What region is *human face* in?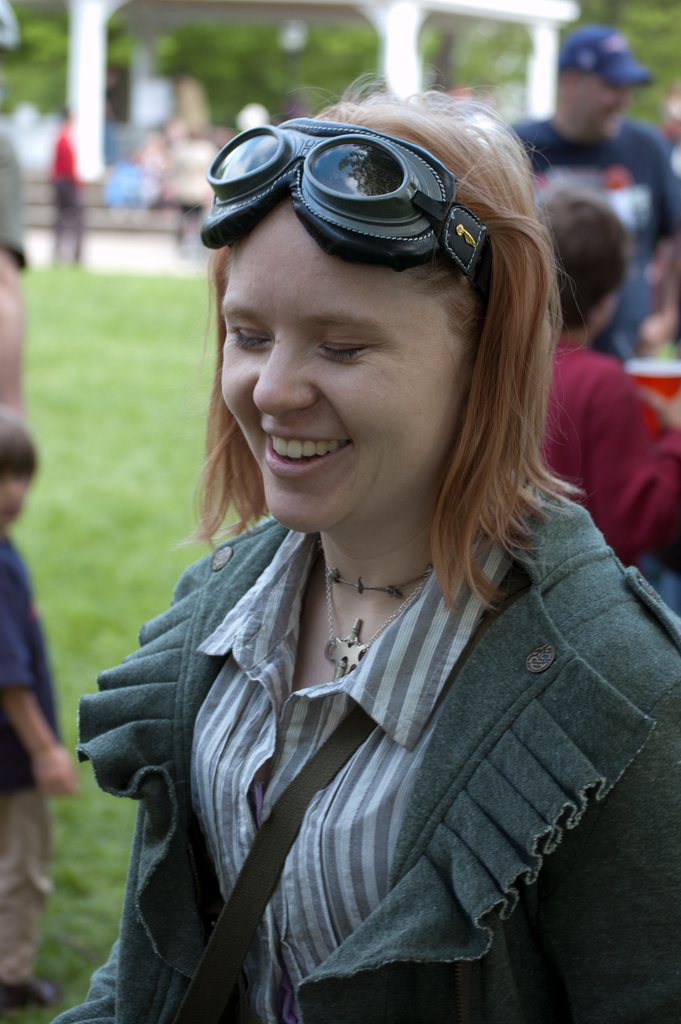
{"x1": 215, "y1": 202, "x2": 493, "y2": 529}.
